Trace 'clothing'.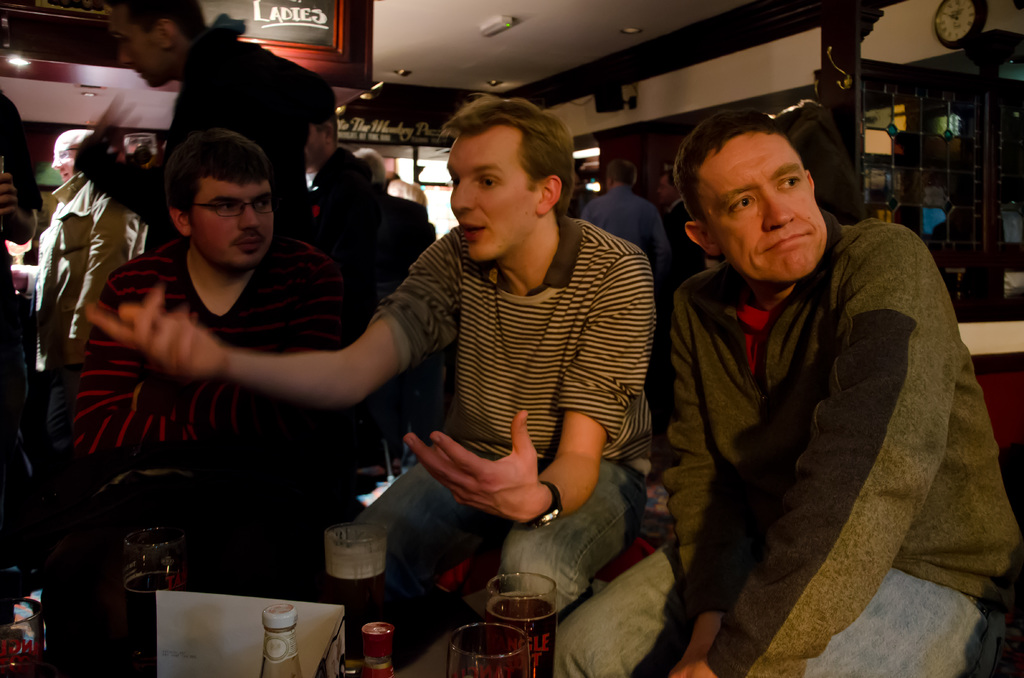
Traced to bbox=[30, 164, 149, 387].
